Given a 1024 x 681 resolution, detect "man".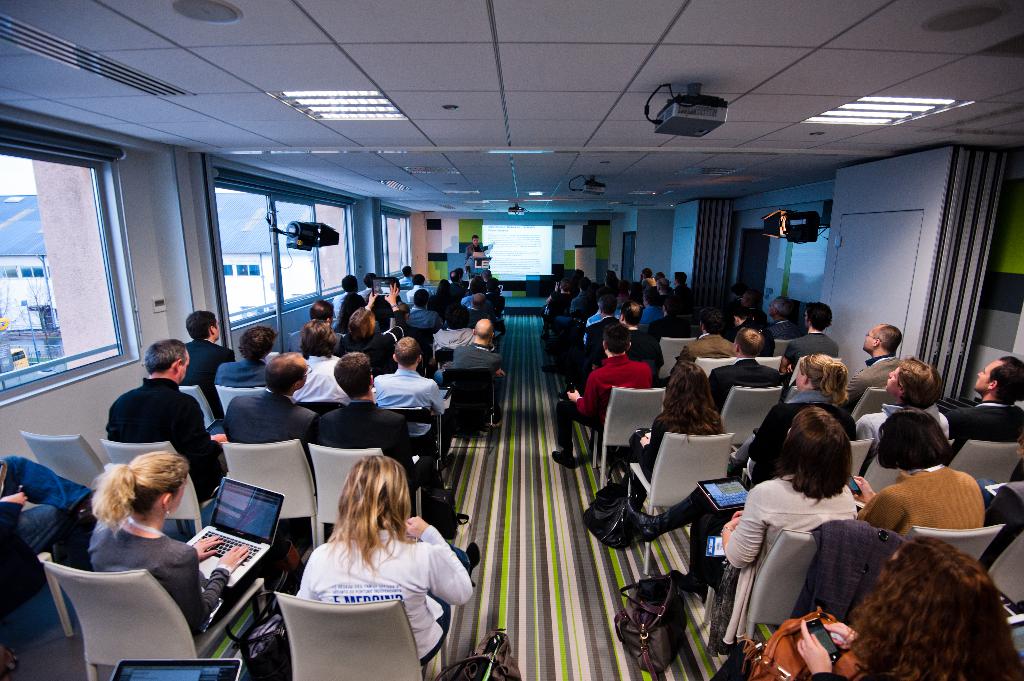
detection(433, 305, 476, 367).
